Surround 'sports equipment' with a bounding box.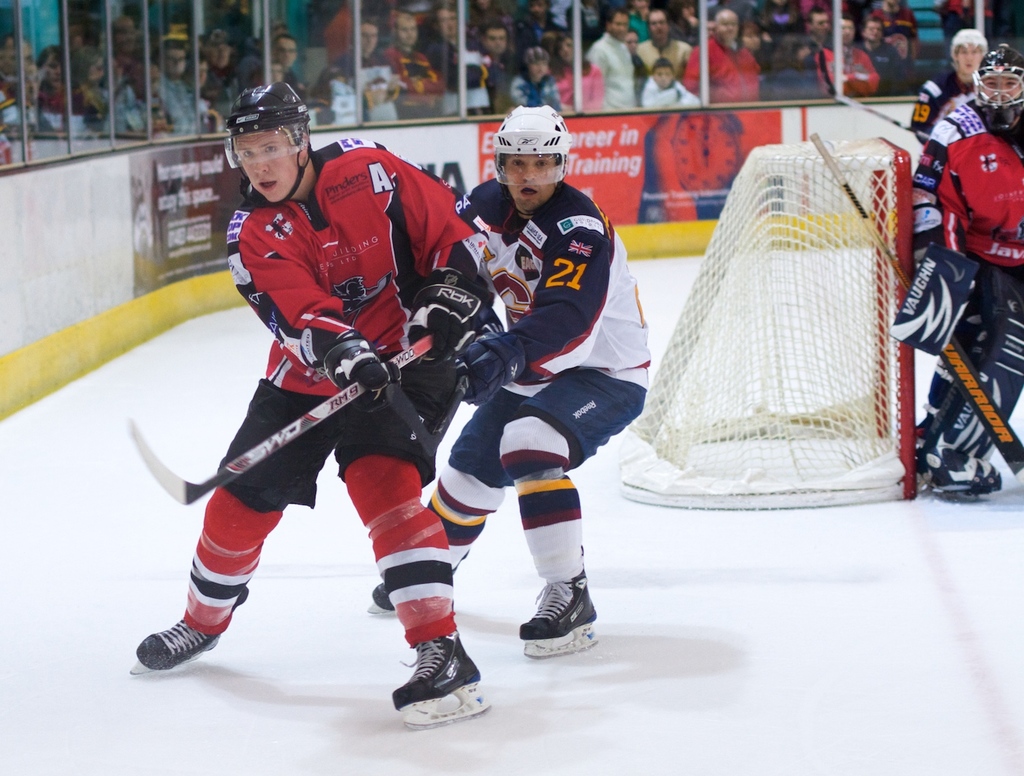
x1=970 y1=41 x2=1023 y2=139.
